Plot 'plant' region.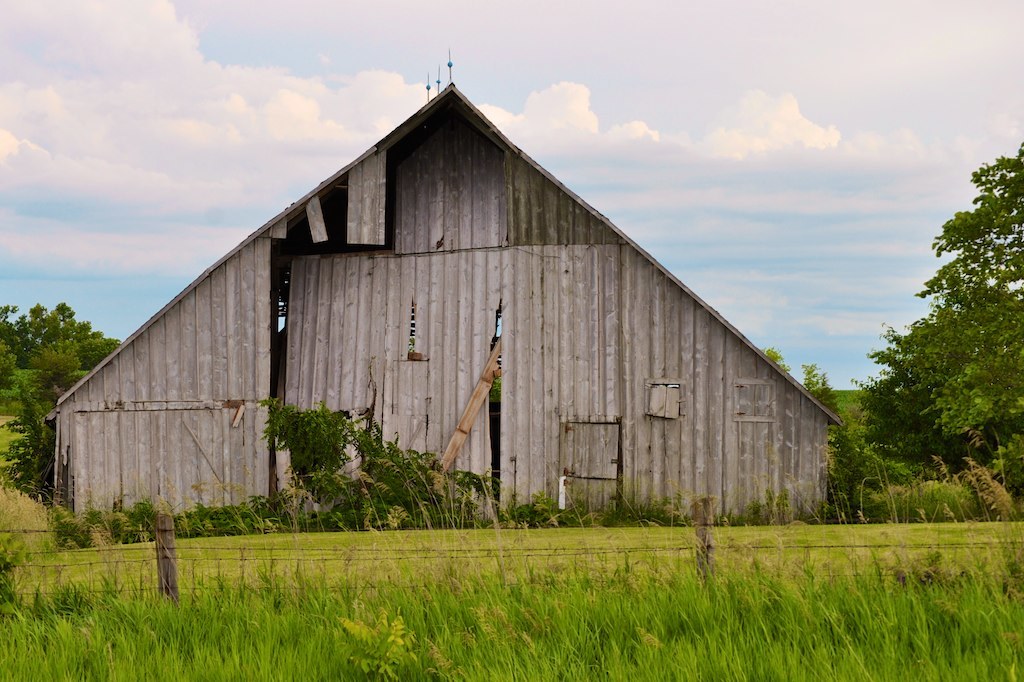
Plotted at 75/397/571/544.
